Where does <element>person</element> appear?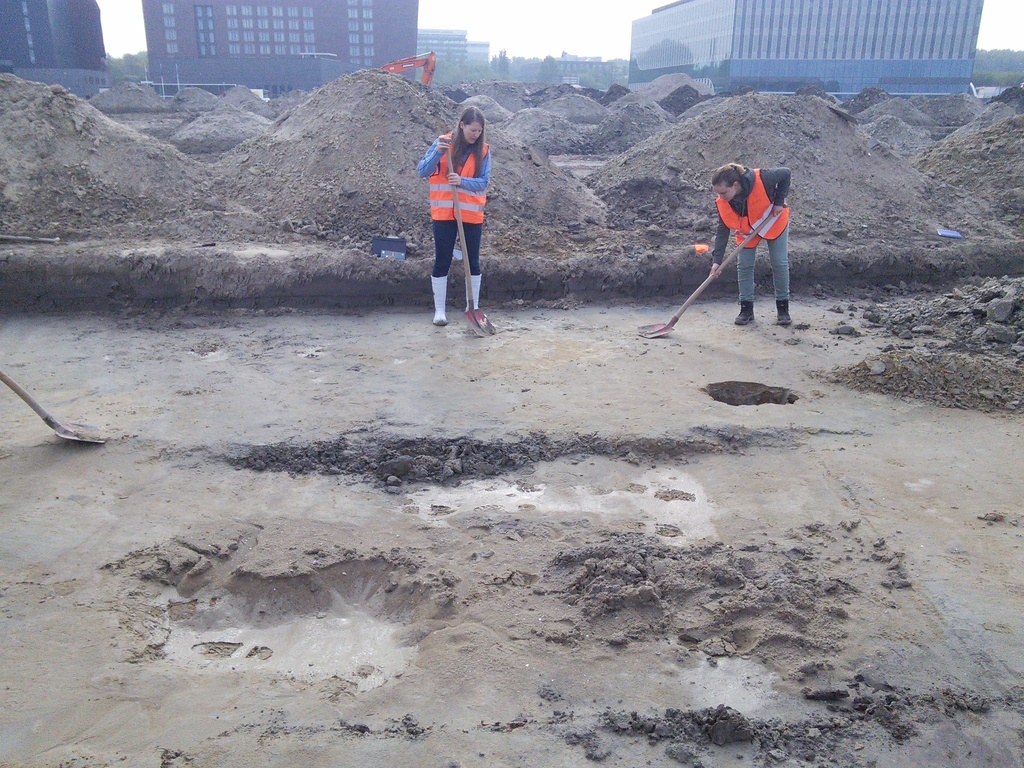
Appears at bbox=(420, 82, 499, 319).
